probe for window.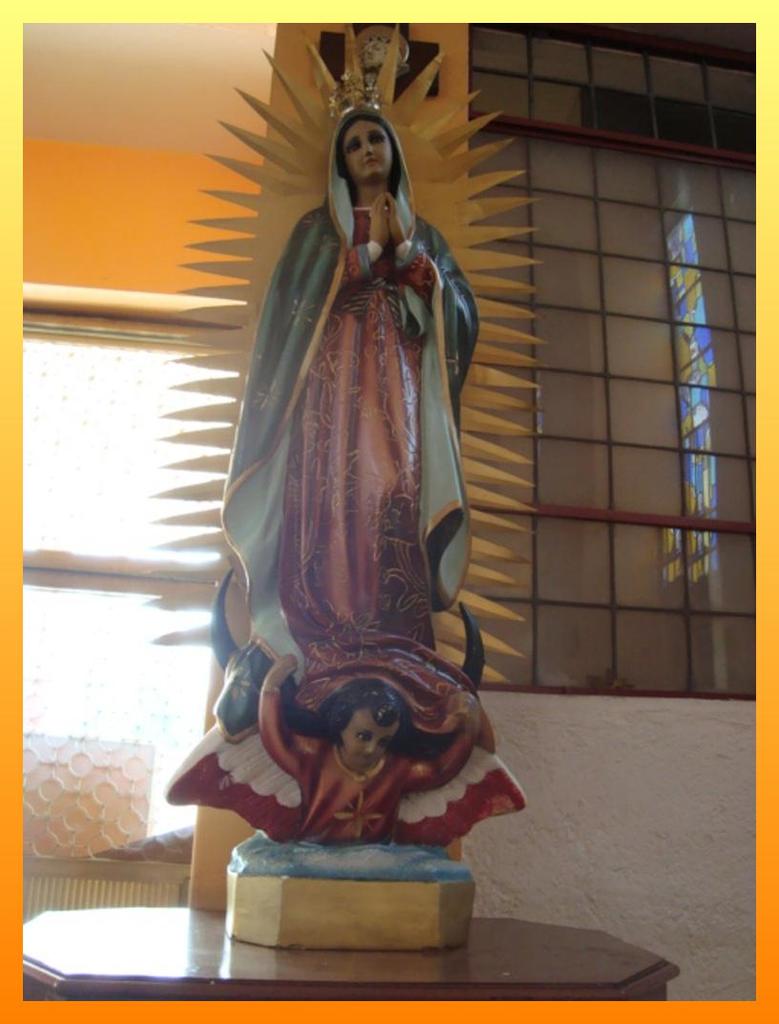
Probe result: locate(23, 333, 234, 868).
